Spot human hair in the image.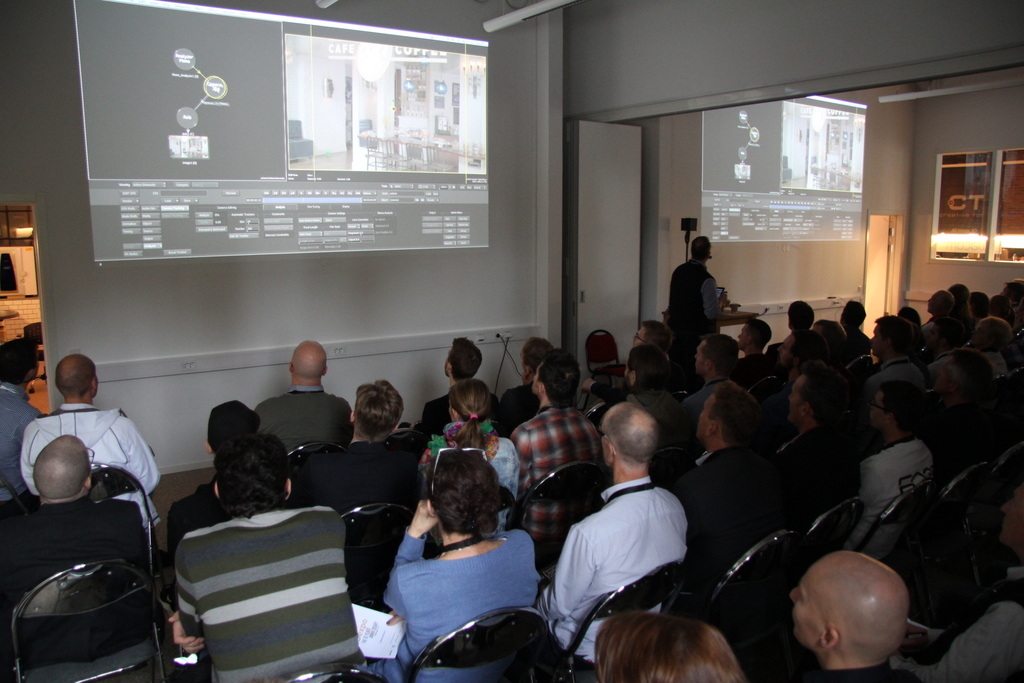
human hair found at <box>527,336,554,384</box>.
